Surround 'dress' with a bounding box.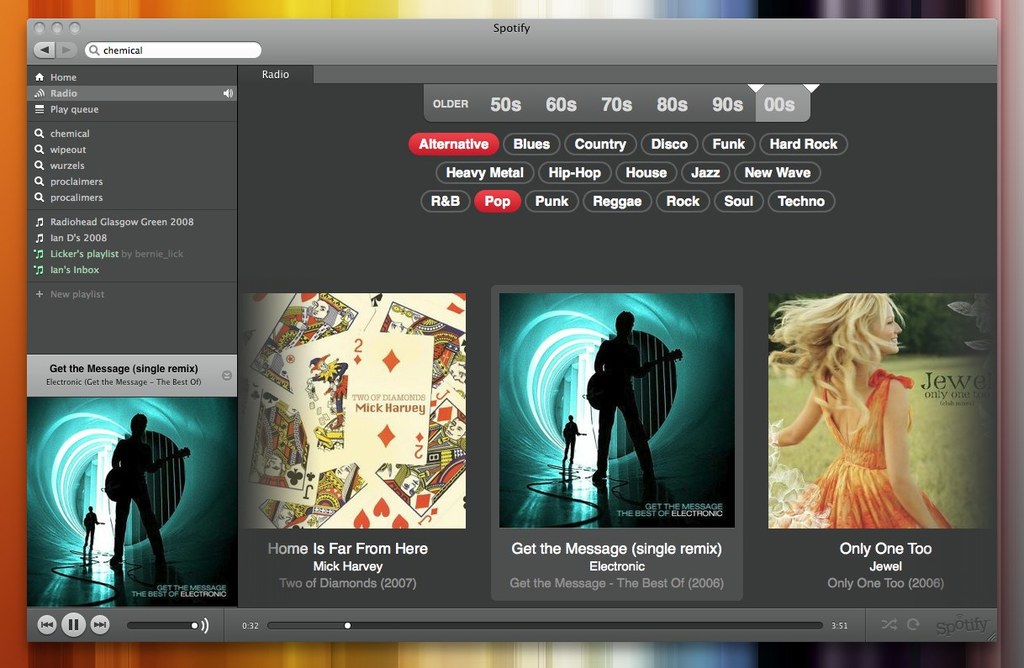
786/370/947/534.
